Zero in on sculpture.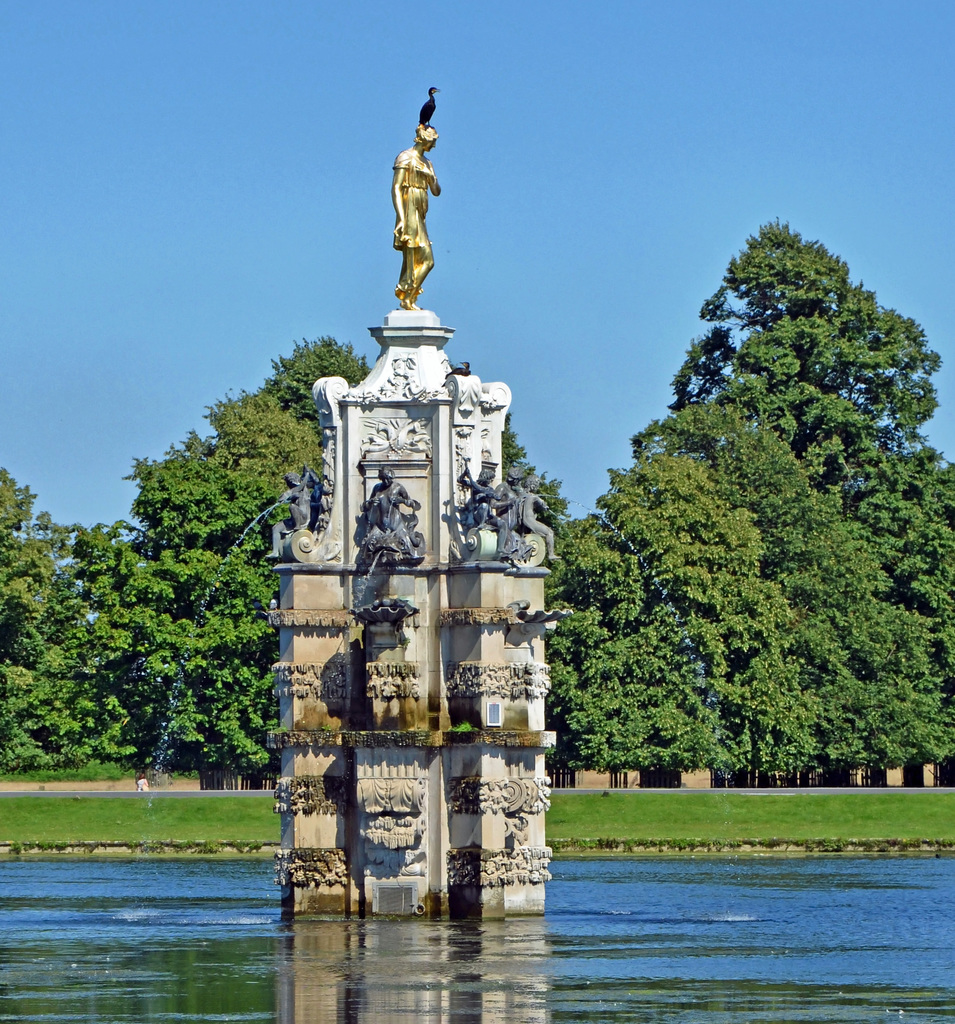
Zeroed in: Rect(348, 447, 424, 581).
